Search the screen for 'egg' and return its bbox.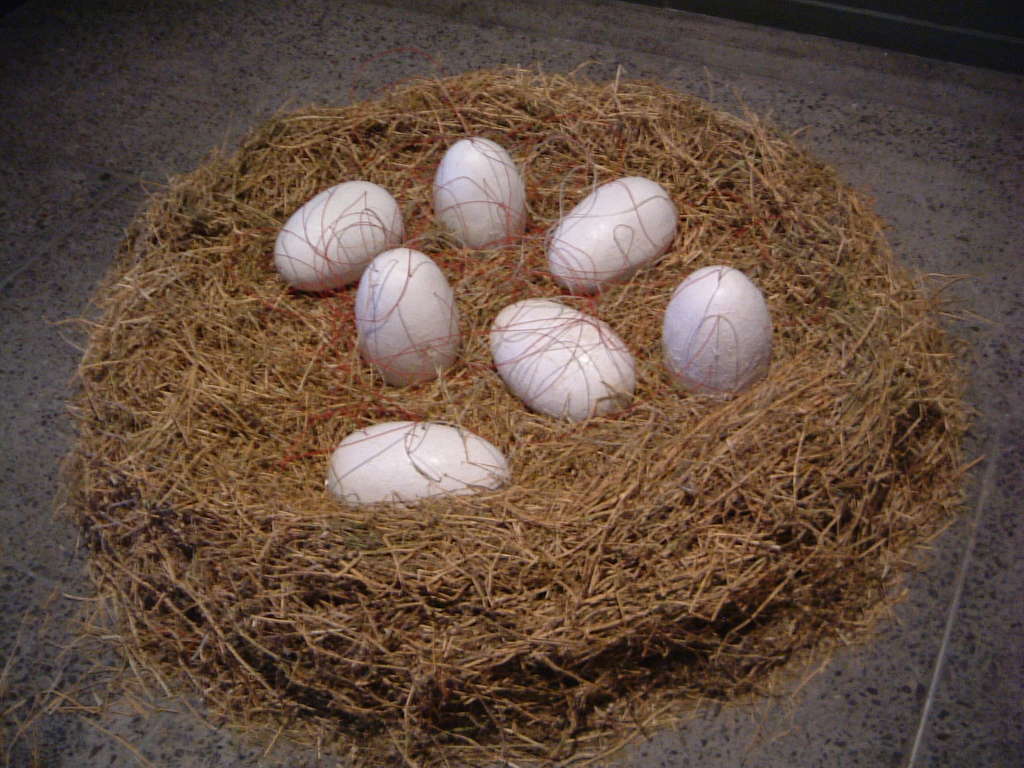
Found: <bbox>349, 247, 456, 388</bbox>.
